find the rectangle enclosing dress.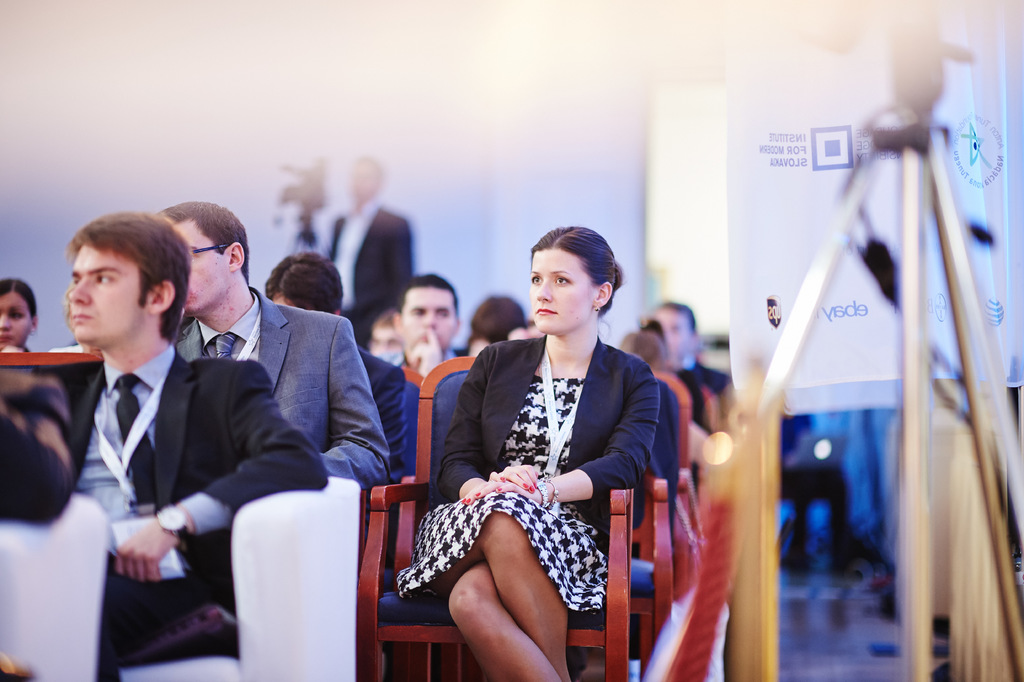
Rect(391, 370, 612, 613).
